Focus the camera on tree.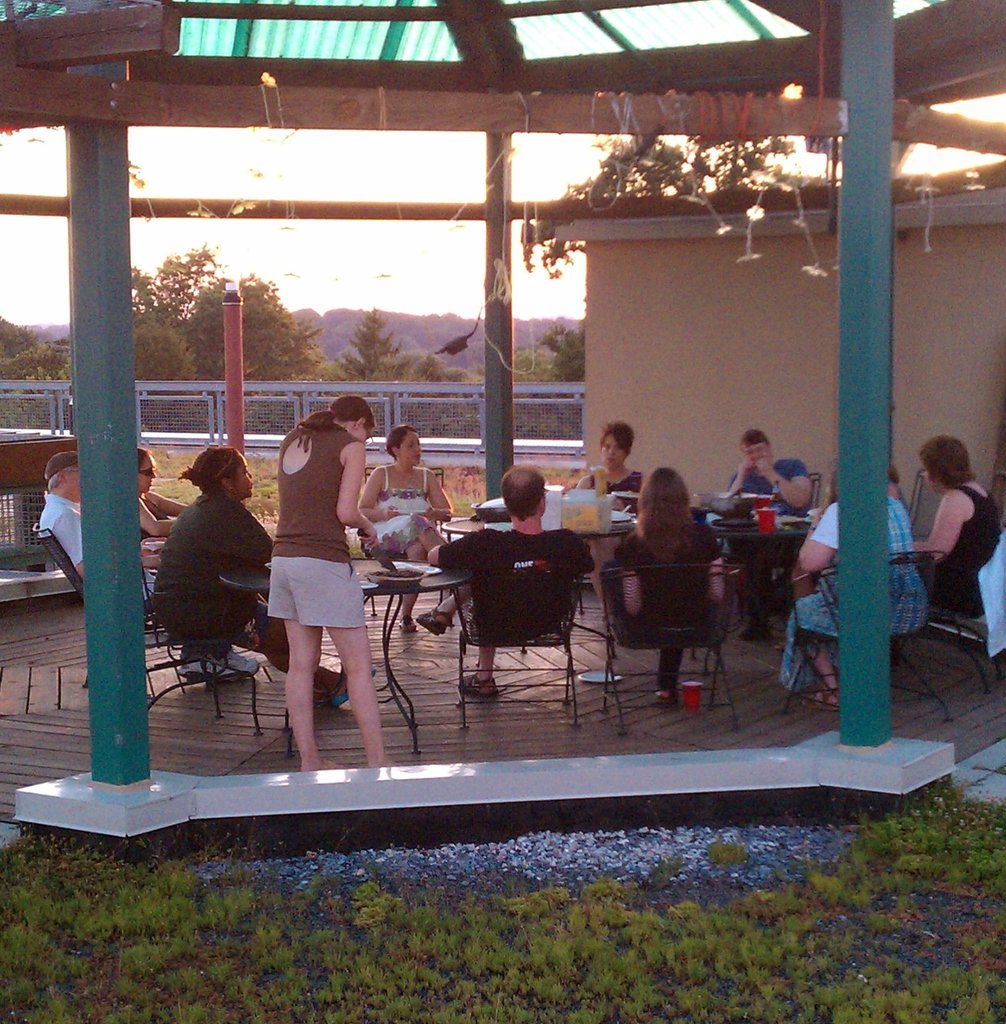
Focus region: [left=339, top=311, right=414, bottom=386].
